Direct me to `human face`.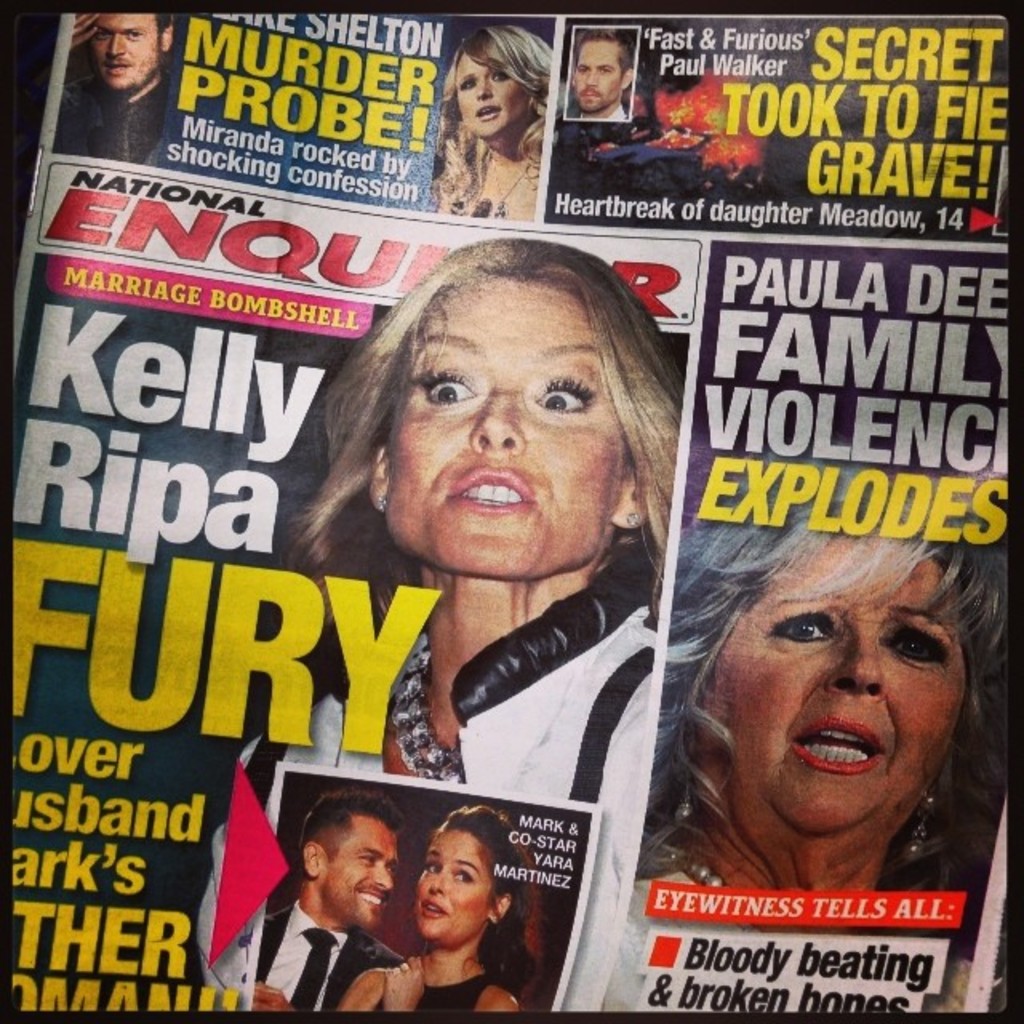
Direction: (x1=94, y1=16, x2=166, y2=88).
